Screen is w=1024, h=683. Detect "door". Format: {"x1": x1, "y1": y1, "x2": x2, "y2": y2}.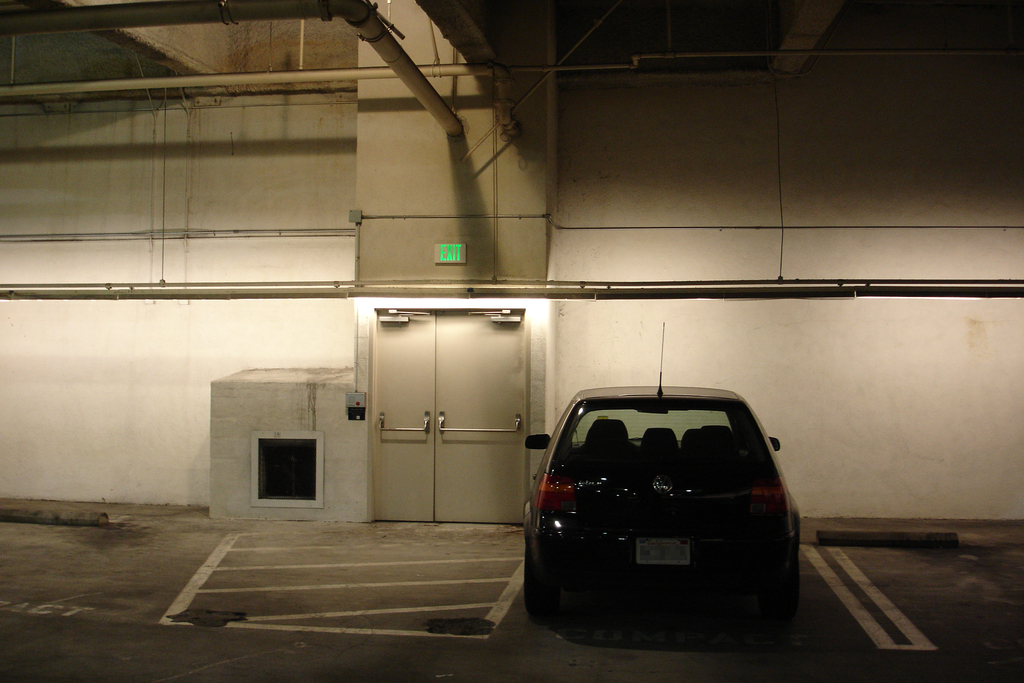
{"x1": 376, "y1": 311, "x2": 432, "y2": 523}.
